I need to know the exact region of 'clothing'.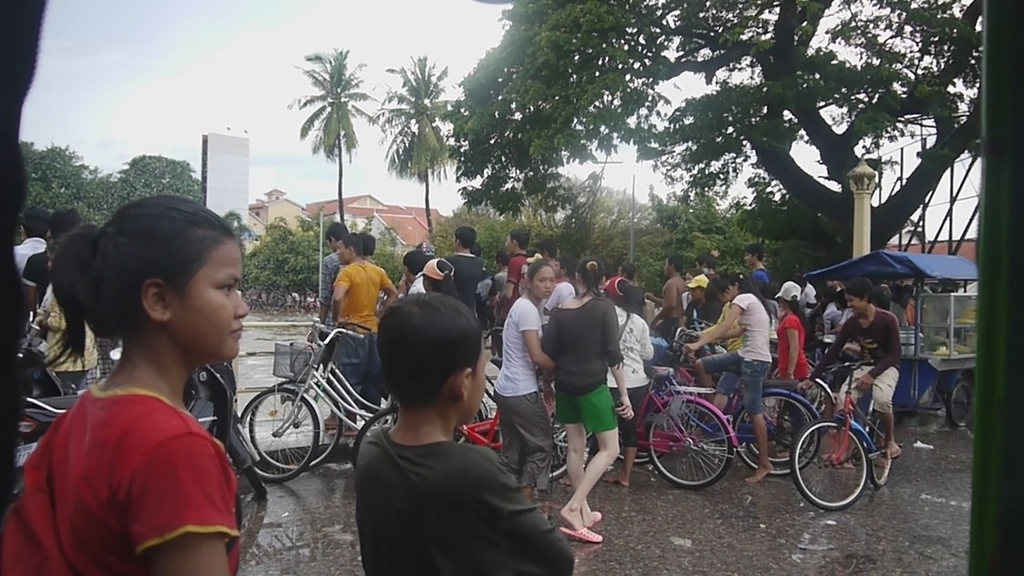
Region: region(491, 292, 556, 497).
